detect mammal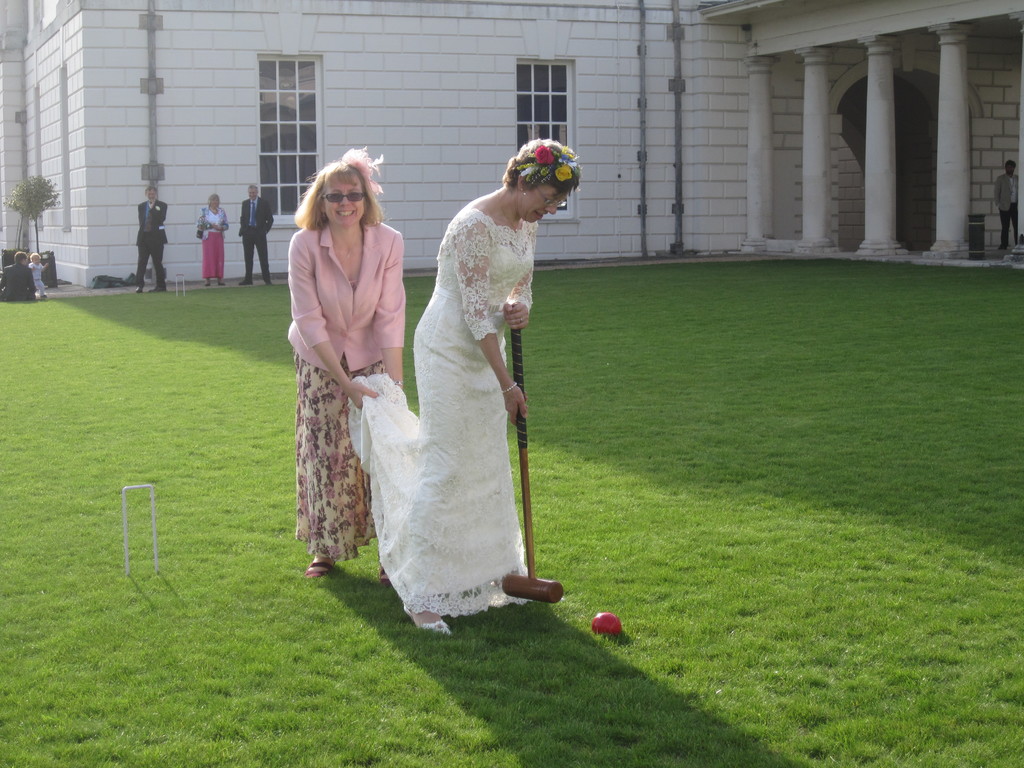
195:191:230:286
